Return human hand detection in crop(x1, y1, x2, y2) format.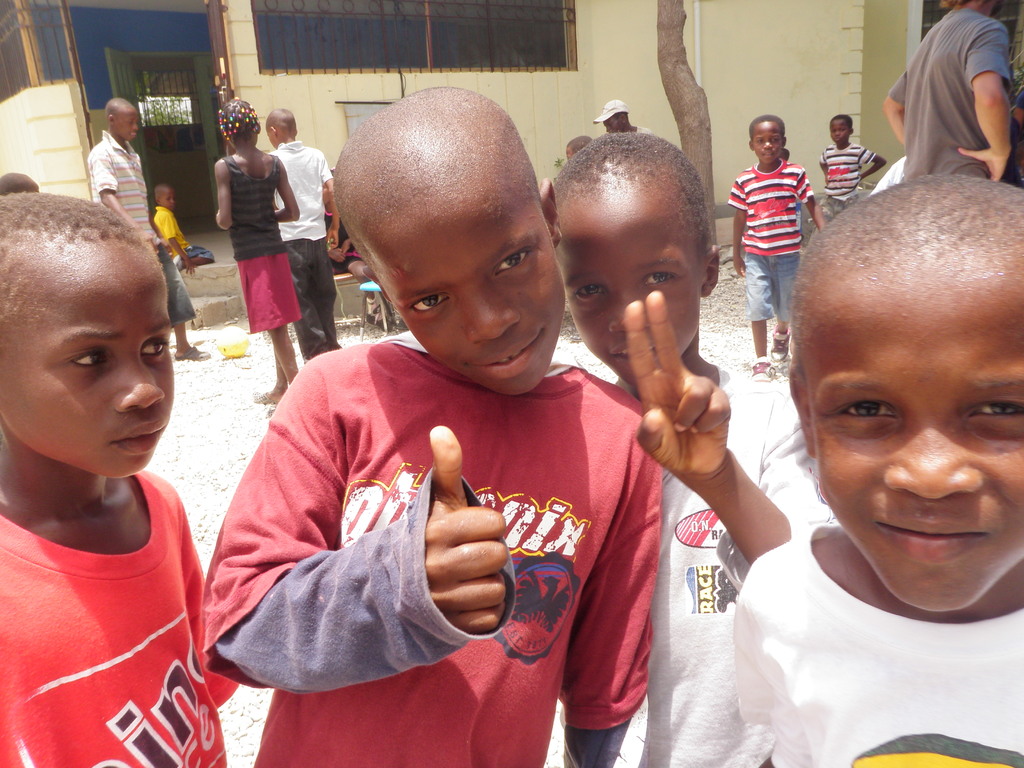
crop(957, 148, 1011, 184).
